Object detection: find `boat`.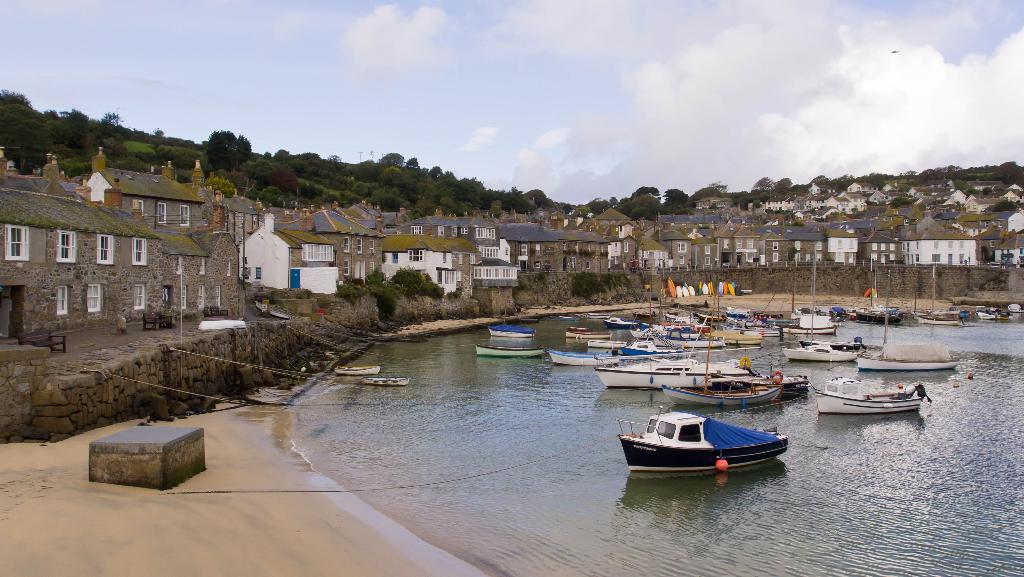
[582, 311, 610, 320].
